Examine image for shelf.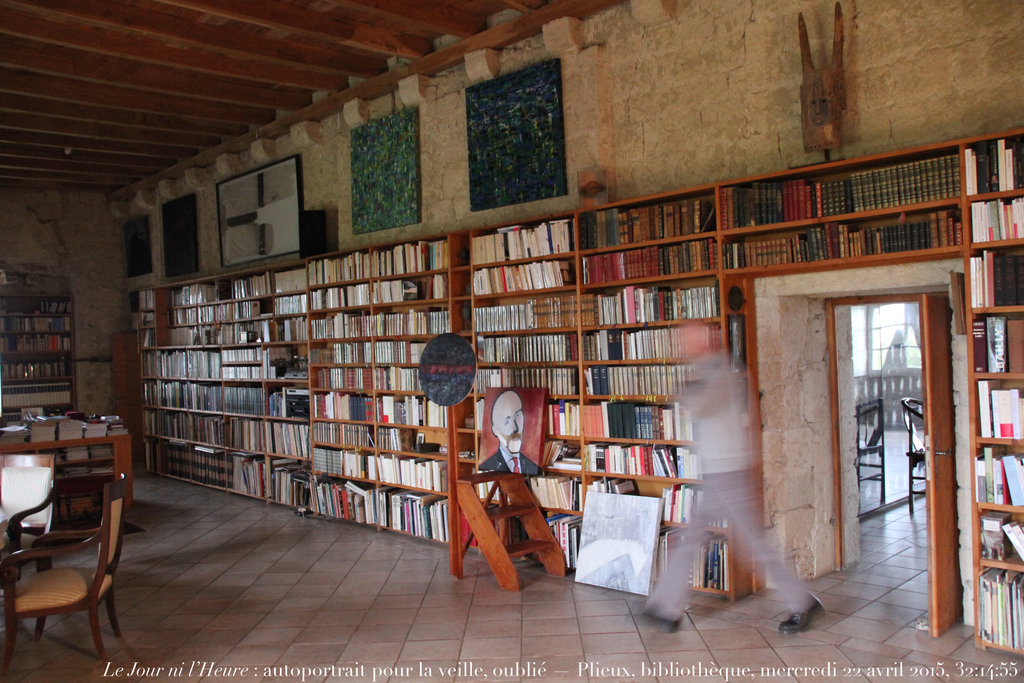
Examination result: 313,308,380,341.
